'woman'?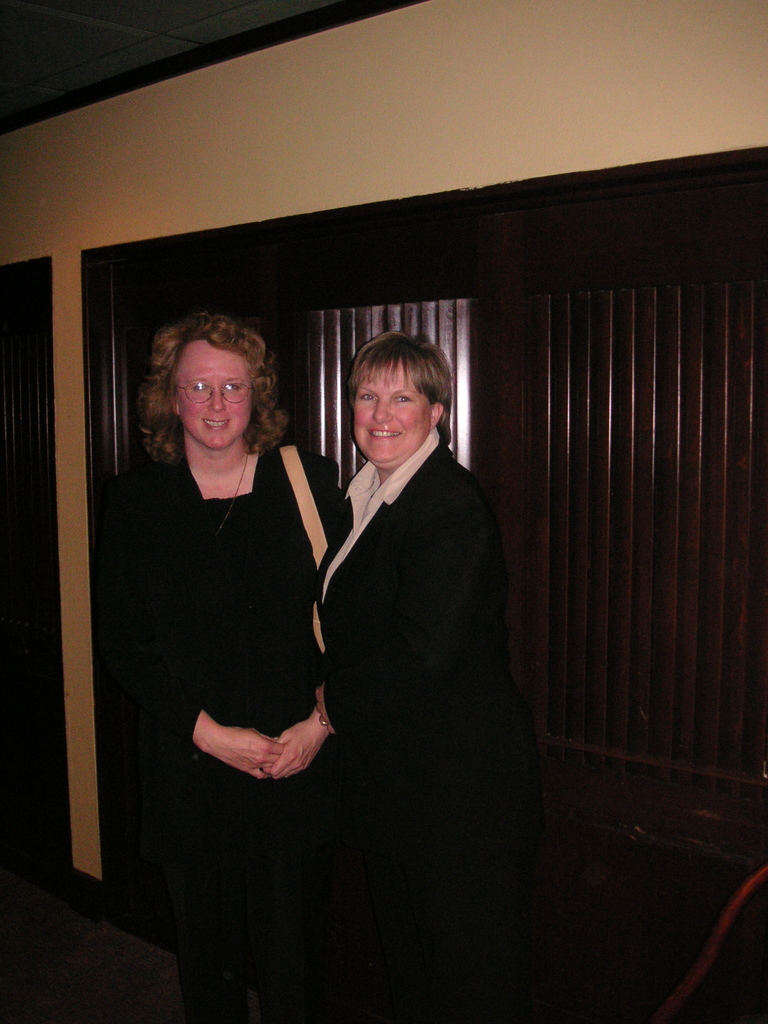
rect(299, 335, 506, 1023)
